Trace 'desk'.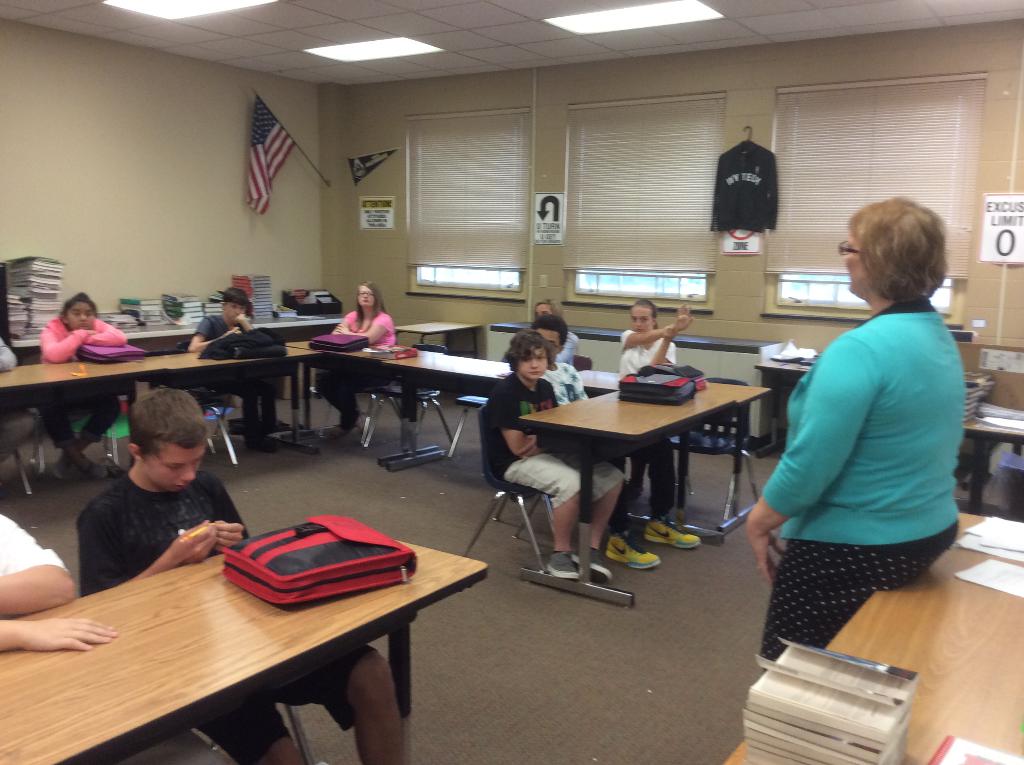
Traced to [left=577, top=367, right=771, bottom=533].
